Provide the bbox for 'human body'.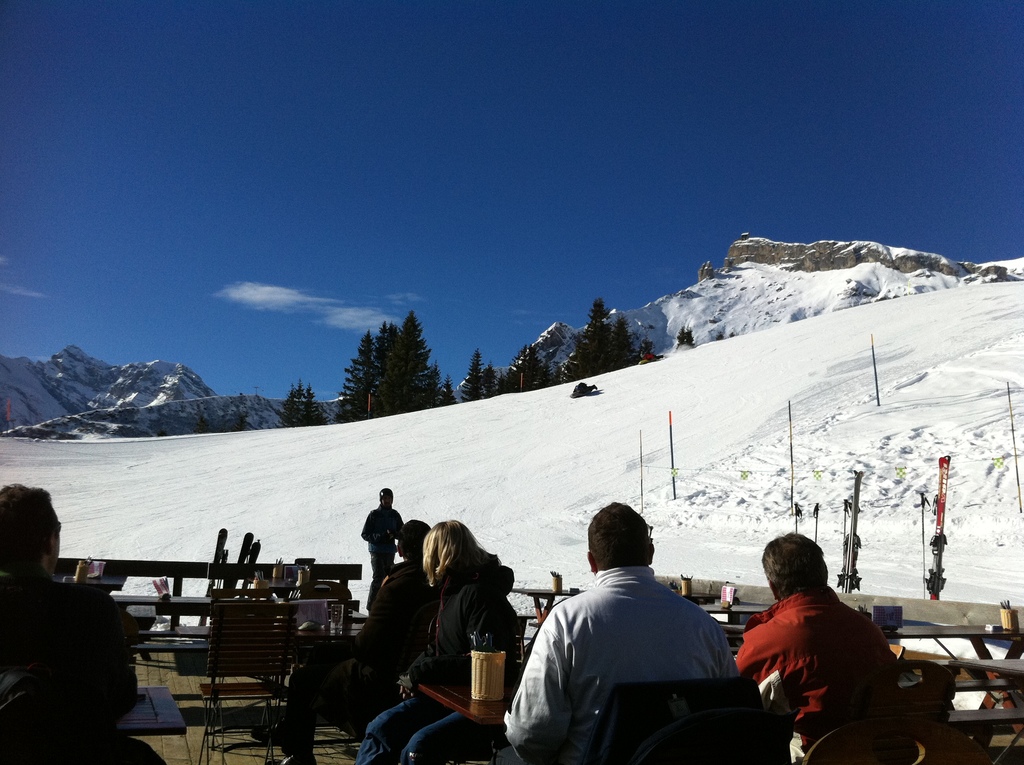
(x1=361, y1=511, x2=508, y2=764).
